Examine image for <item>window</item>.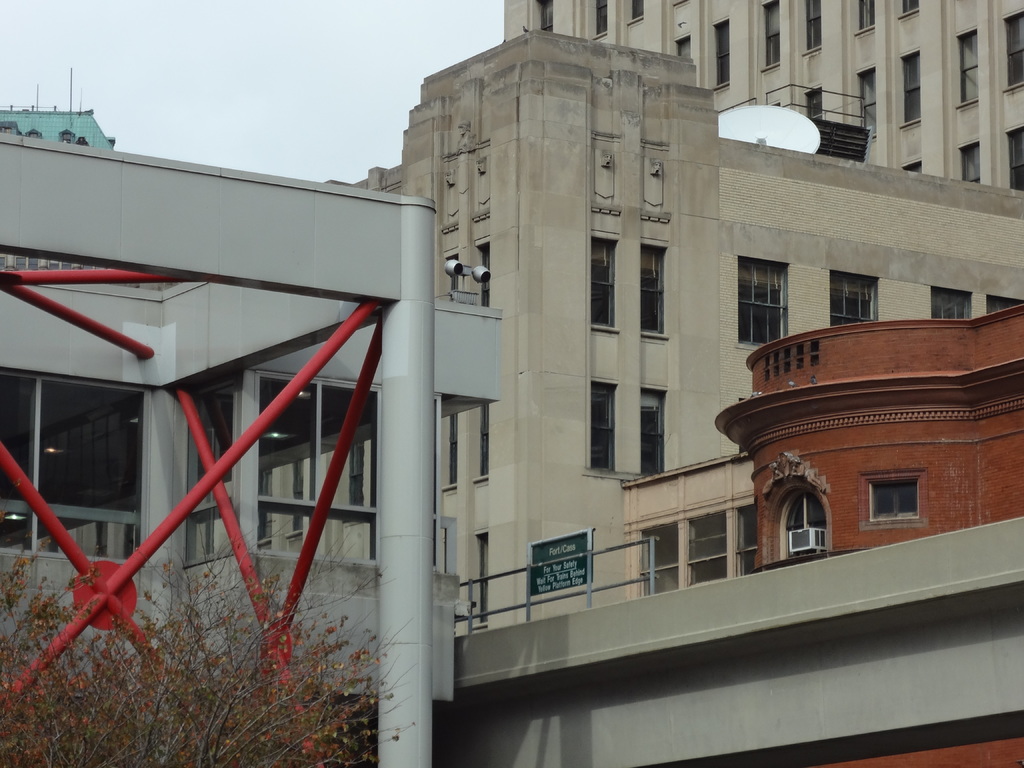
Examination result: {"x1": 446, "y1": 257, "x2": 458, "y2": 296}.
